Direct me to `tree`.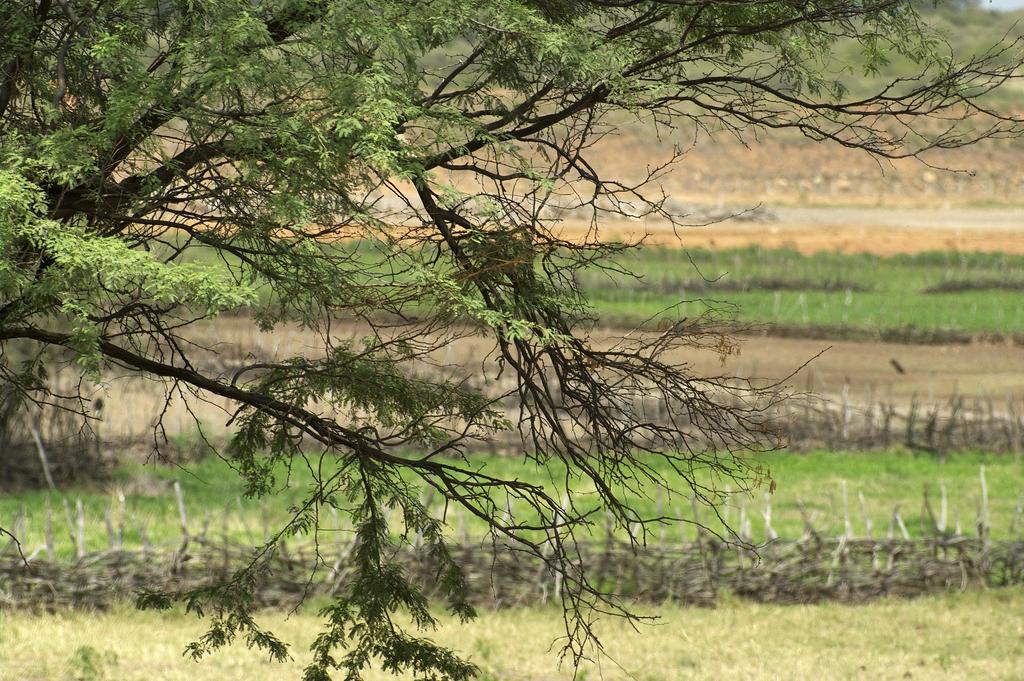
Direction: rect(0, 0, 1023, 680).
